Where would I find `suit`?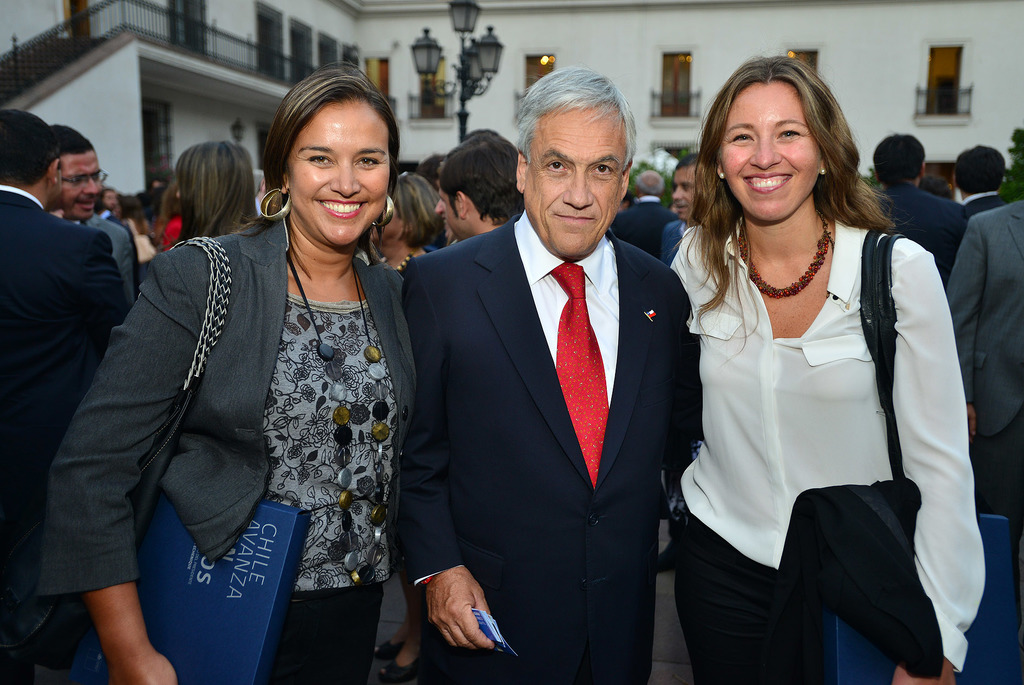
At [79, 213, 134, 315].
